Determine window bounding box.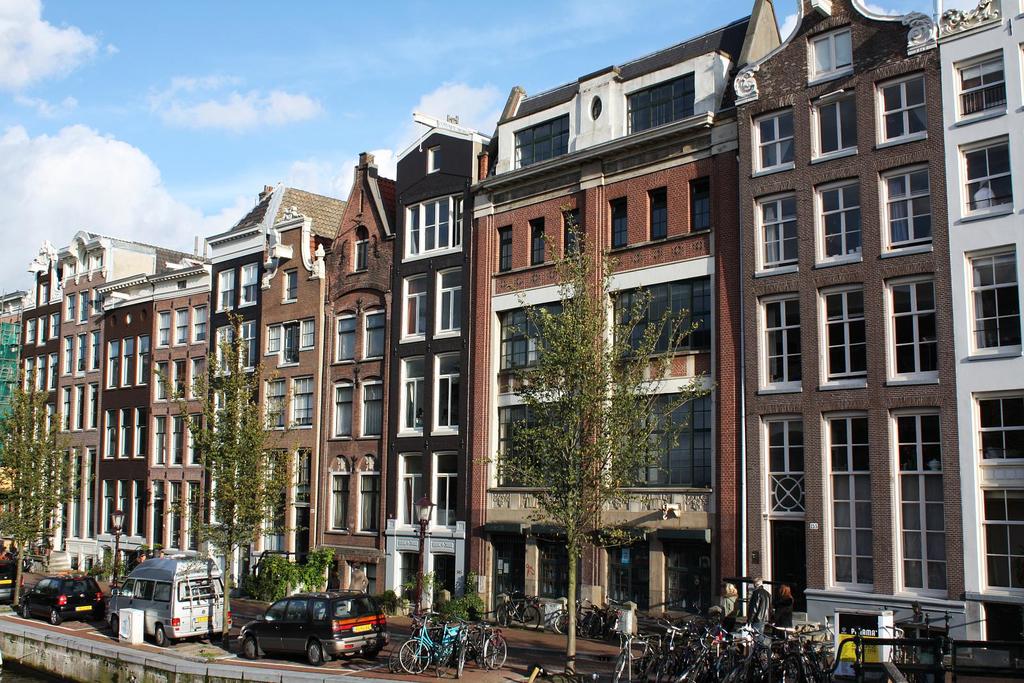
Determined: (x1=881, y1=72, x2=929, y2=140).
